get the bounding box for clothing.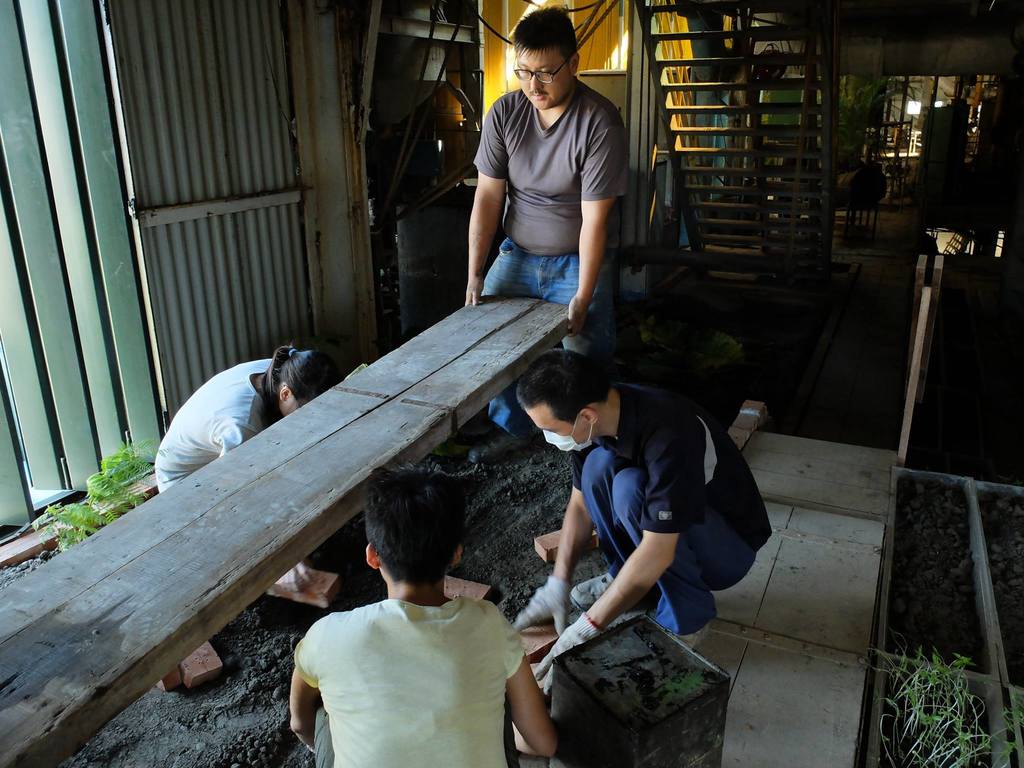
bbox=(140, 359, 279, 511).
